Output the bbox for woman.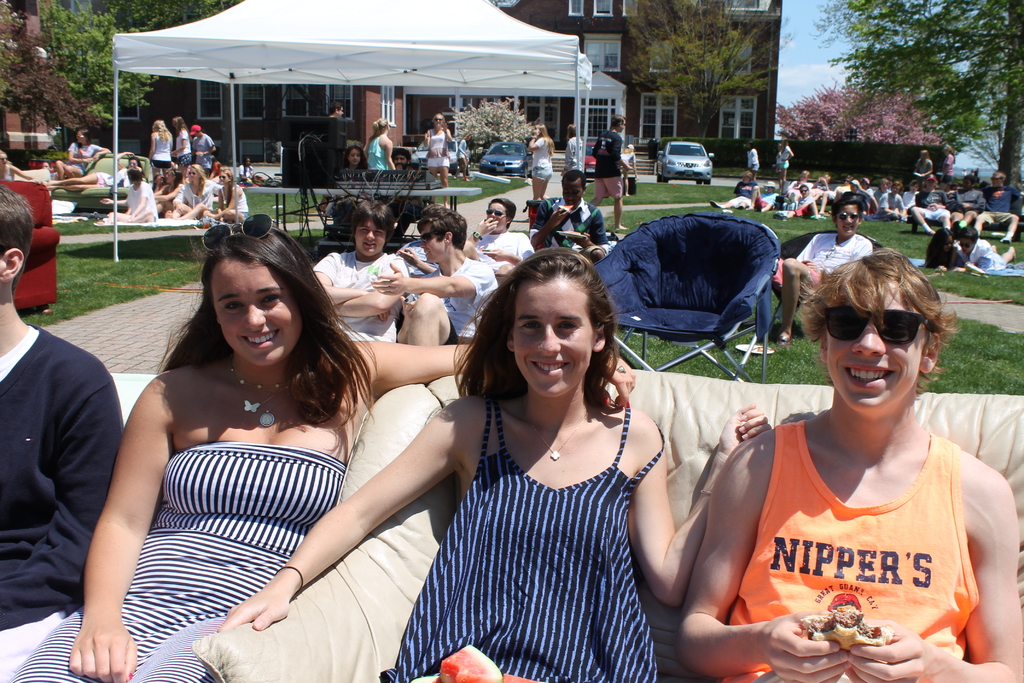
[0, 151, 35, 179].
